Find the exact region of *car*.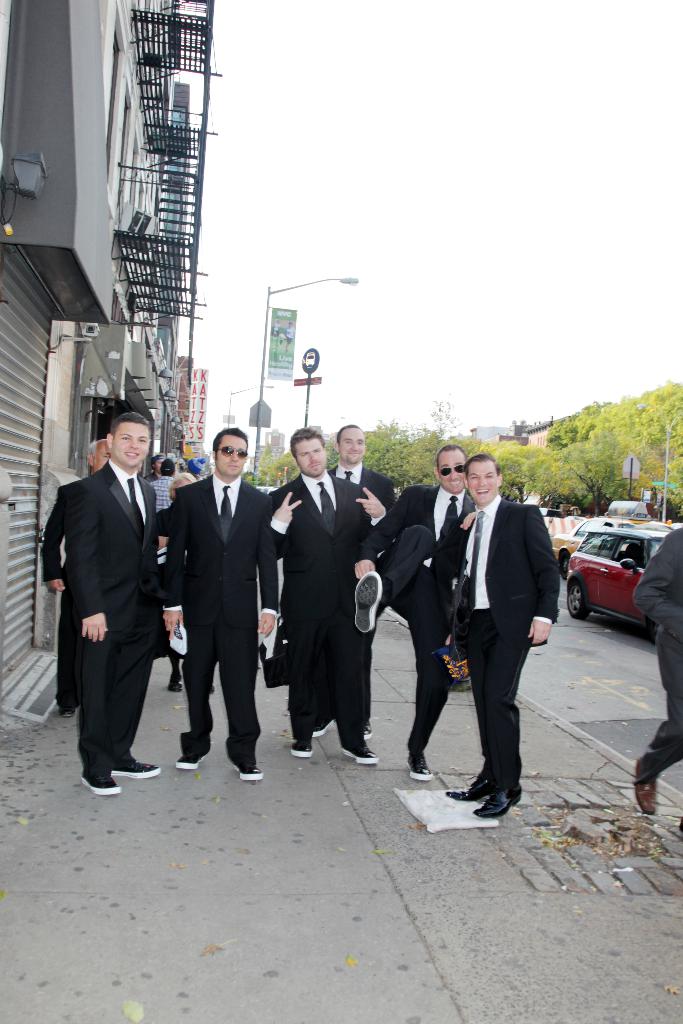
Exact region: pyautogui.locateOnScreen(569, 523, 675, 637).
